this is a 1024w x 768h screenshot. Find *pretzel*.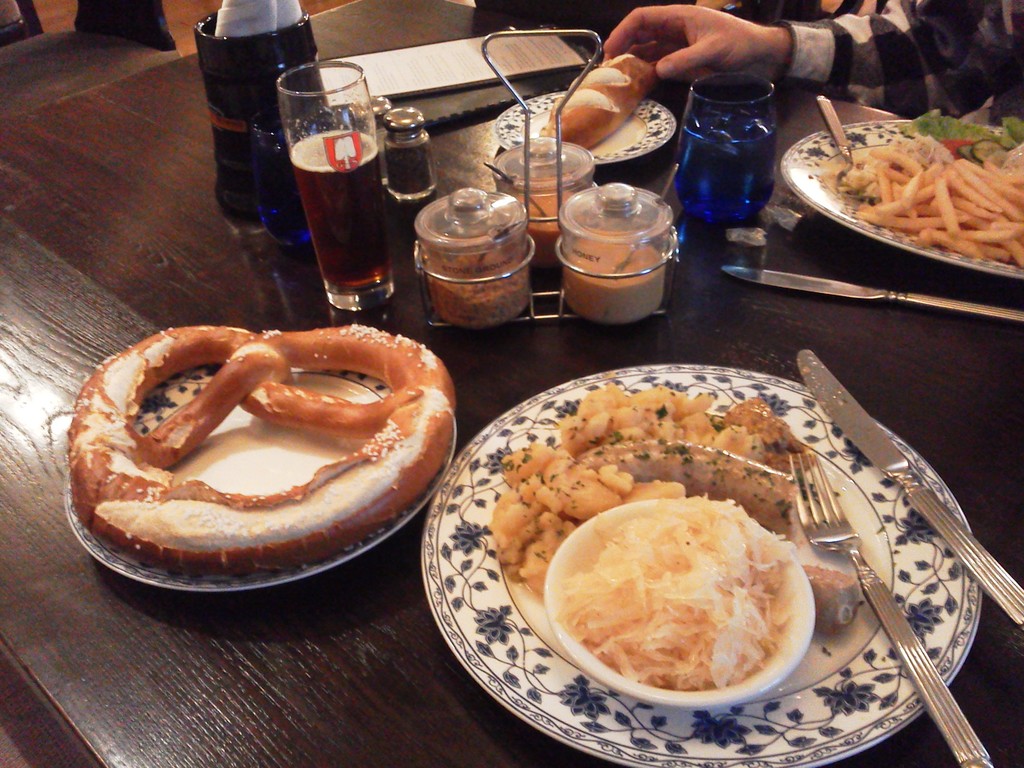
Bounding box: <bbox>67, 315, 456, 579</bbox>.
